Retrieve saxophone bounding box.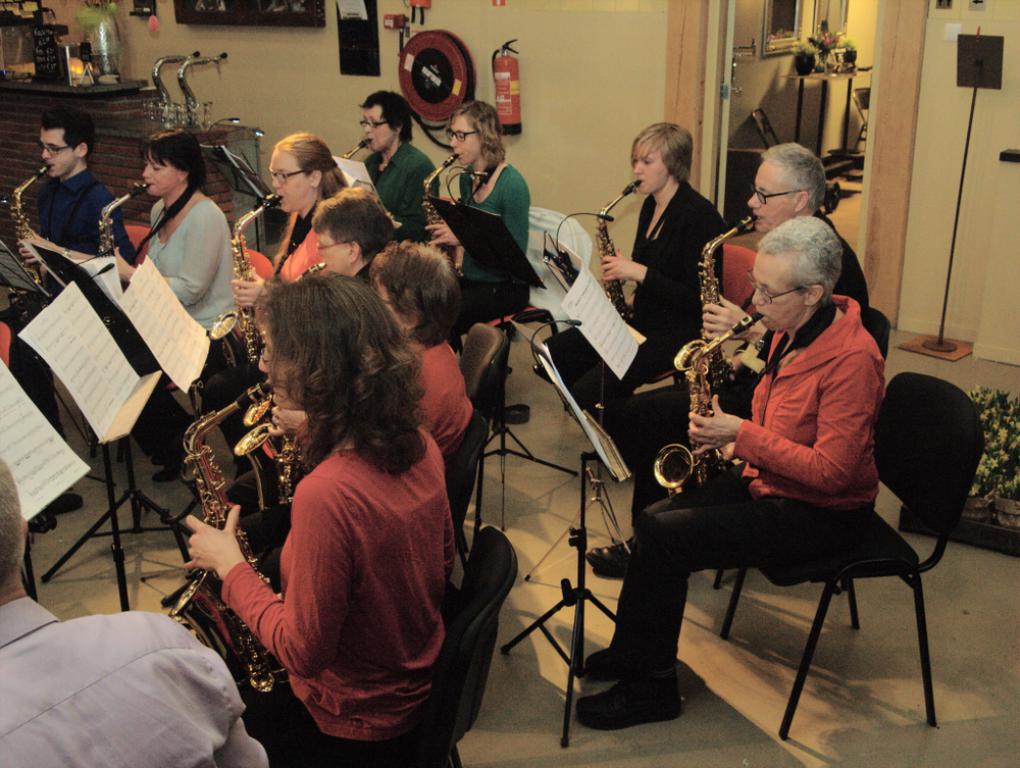
Bounding box: region(340, 134, 374, 169).
